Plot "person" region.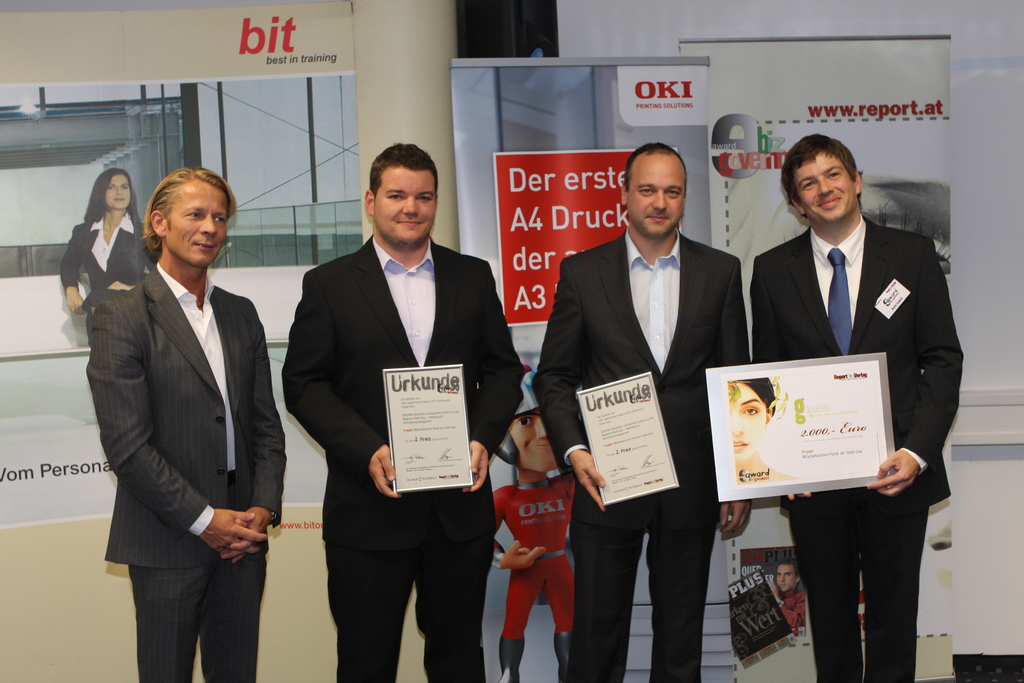
Plotted at [x1=492, y1=437, x2=588, y2=682].
